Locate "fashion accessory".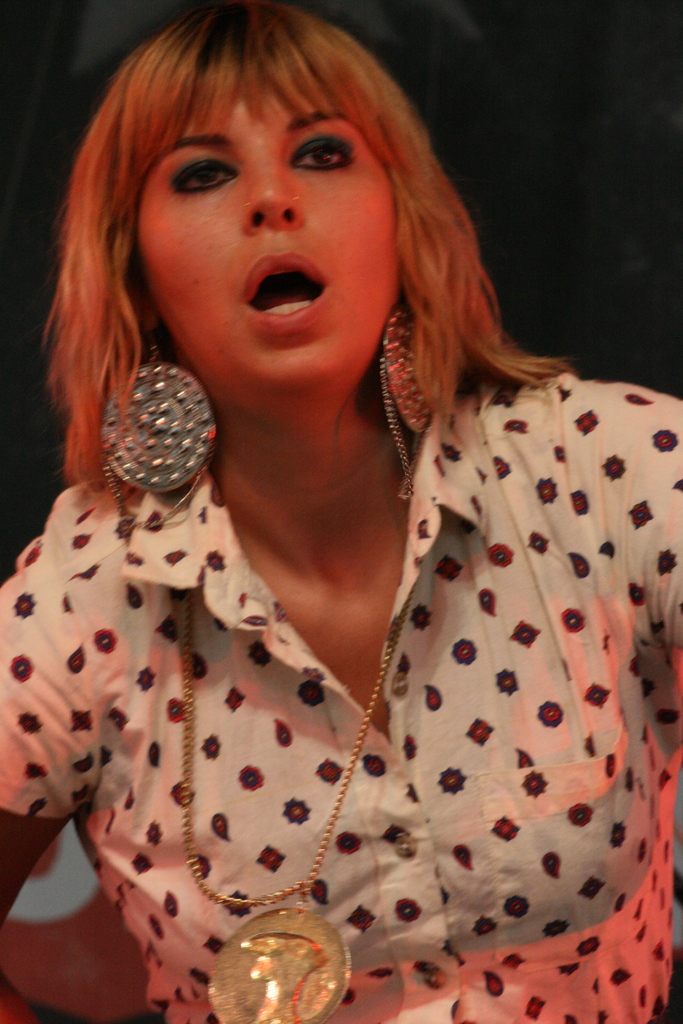
Bounding box: <box>379,299,443,505</box>.
